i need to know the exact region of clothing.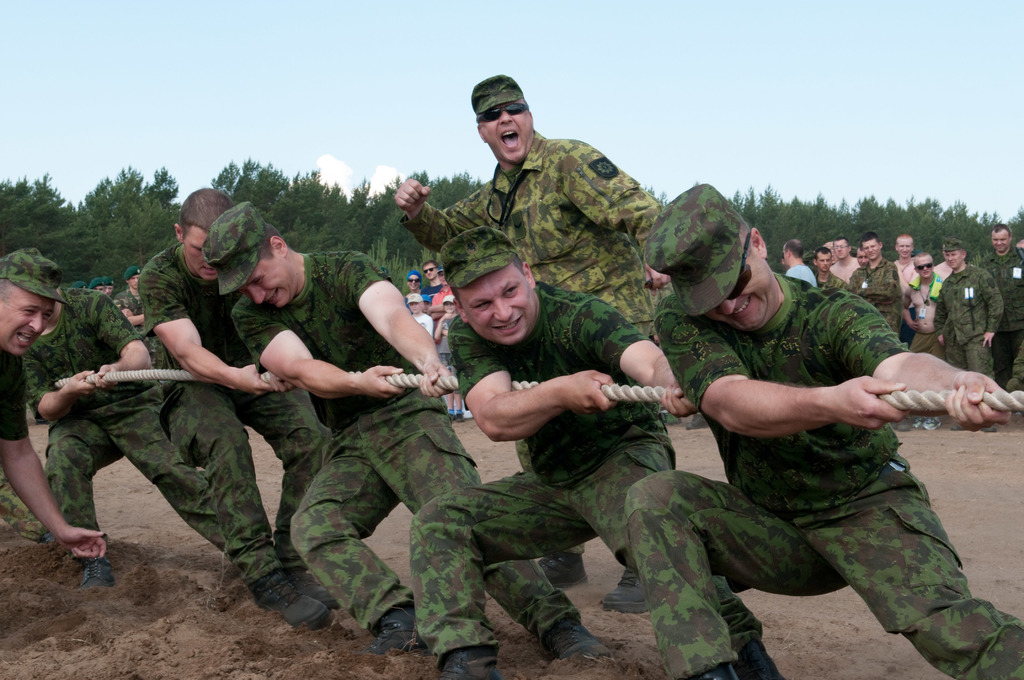
Region: [left=928, top=241, right=1017, bottom=373].
